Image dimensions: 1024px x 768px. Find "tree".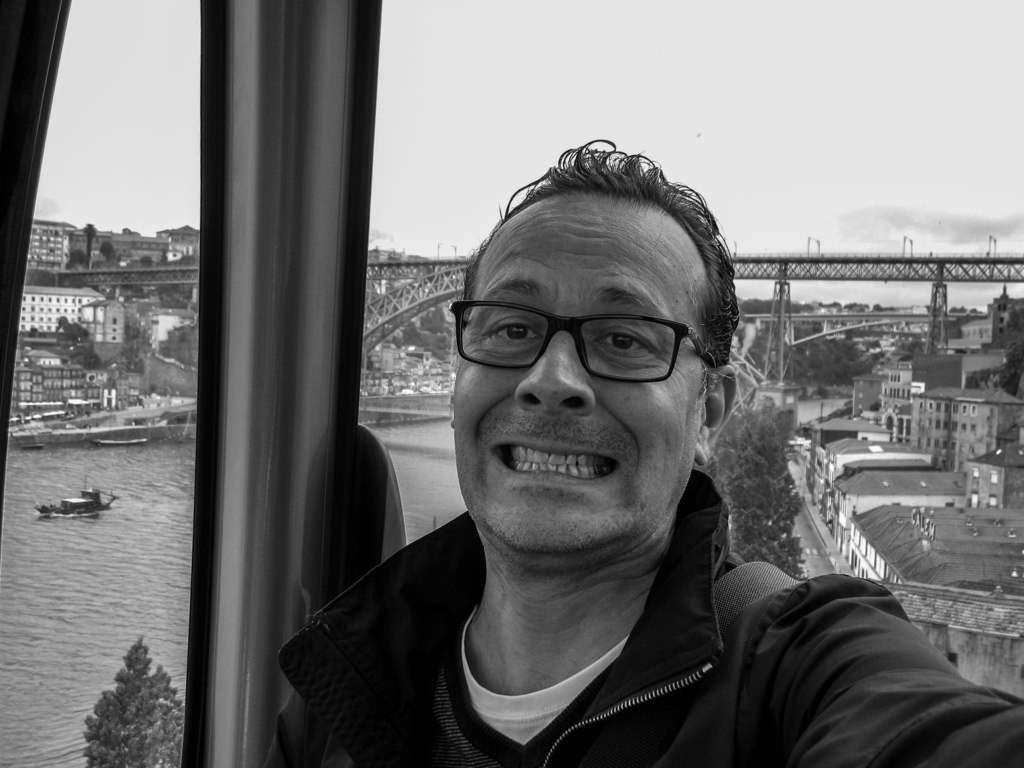
(x1=897, y1=332, x2=929, y2=361).
